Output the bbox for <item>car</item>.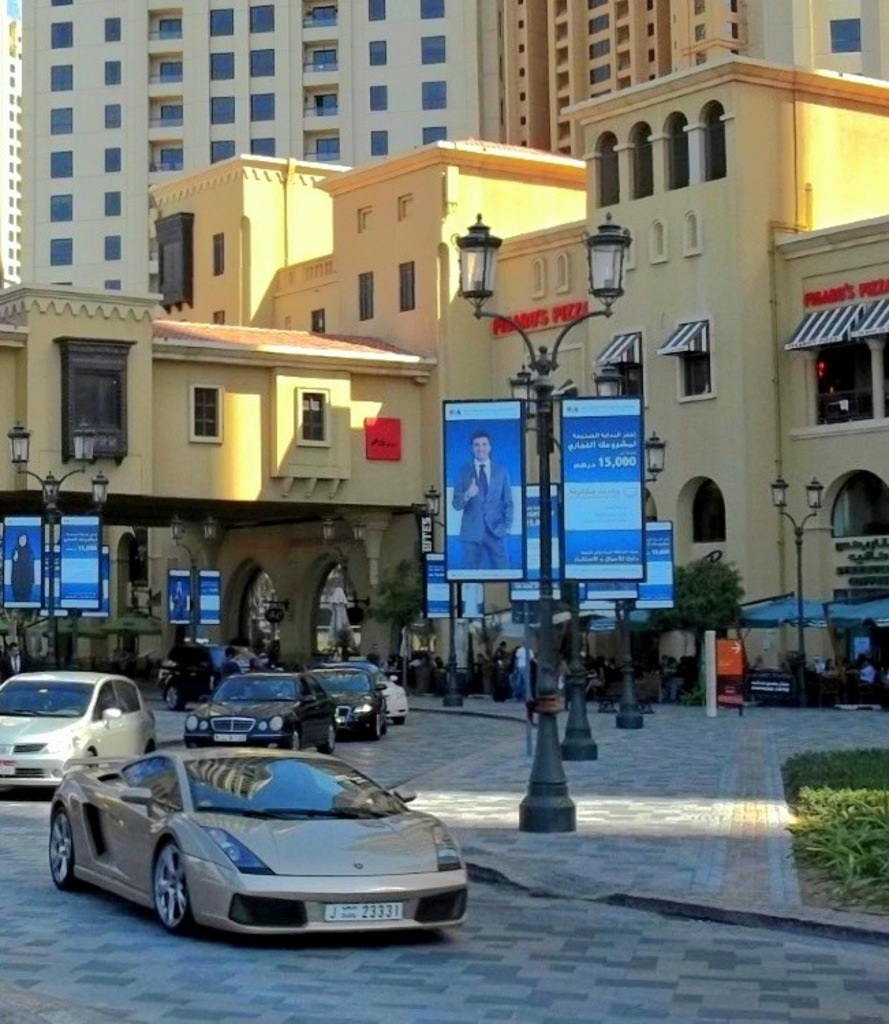
366, 653, 411, 720.
